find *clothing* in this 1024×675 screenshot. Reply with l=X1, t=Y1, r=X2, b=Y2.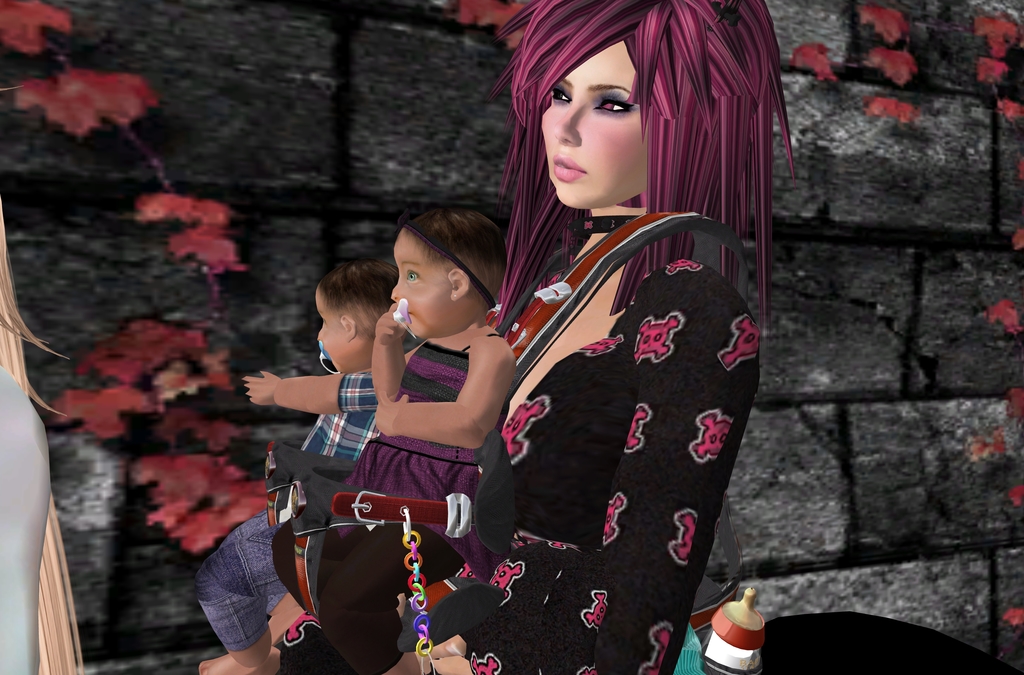
l=282, t=248, r=774, b=671.
